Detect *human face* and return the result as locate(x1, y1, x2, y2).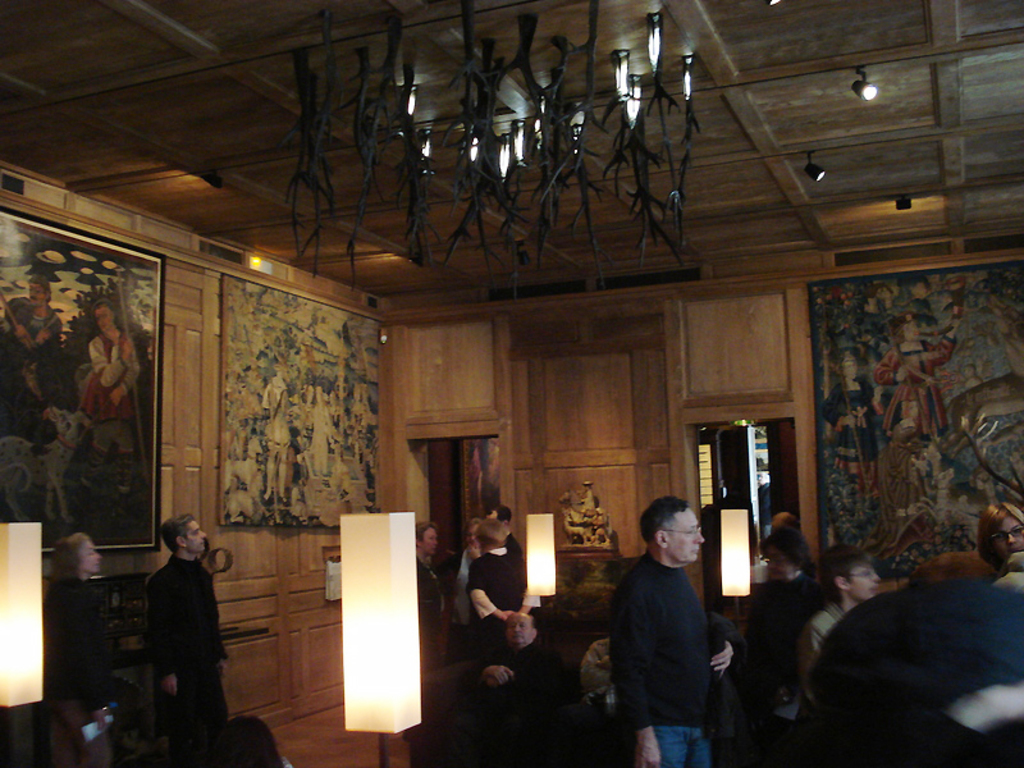
locate(93, 305, 115, 330).
